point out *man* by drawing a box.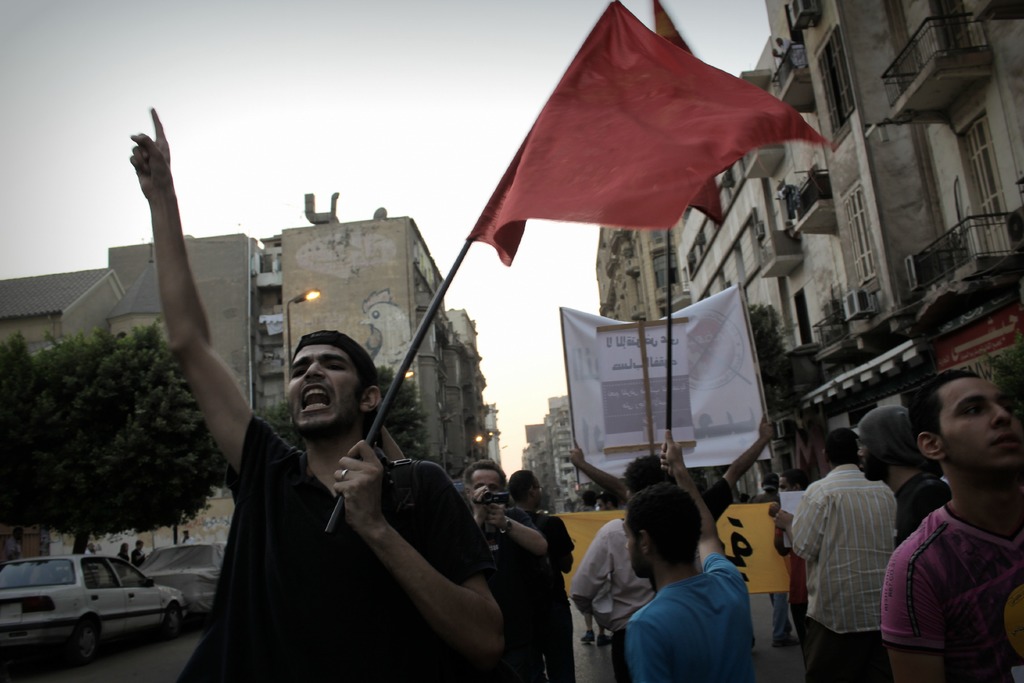
{"left": 851, "top": 403, "right": 954, "bottom": 538}.
